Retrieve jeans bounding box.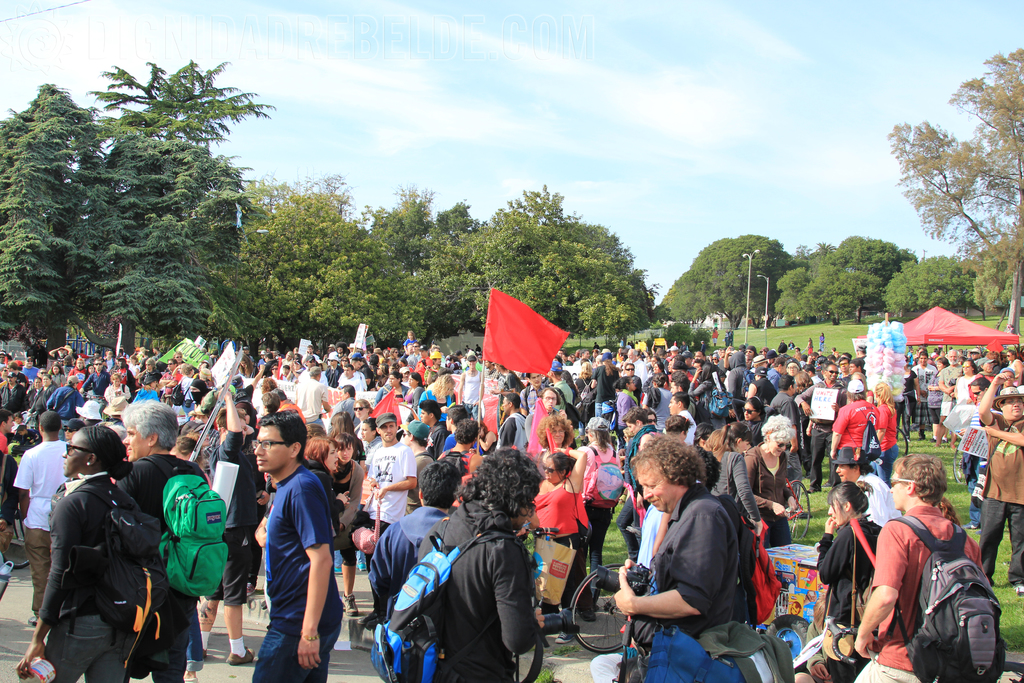
Bounding box: 807 420 828 491.
